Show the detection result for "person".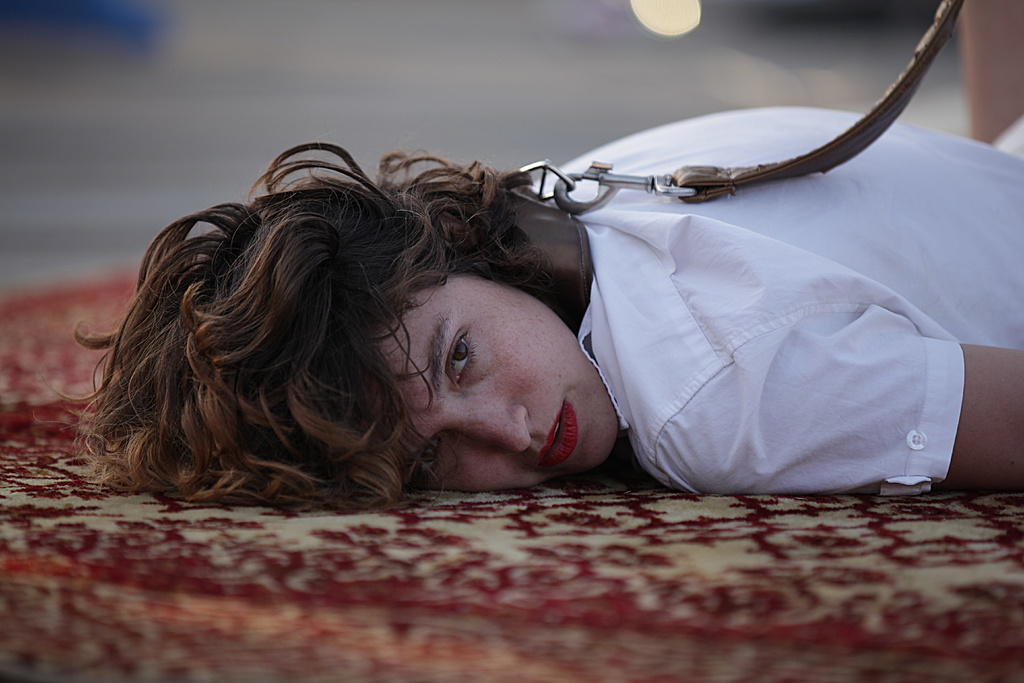
Rect(80, 105, 1023, 497).
